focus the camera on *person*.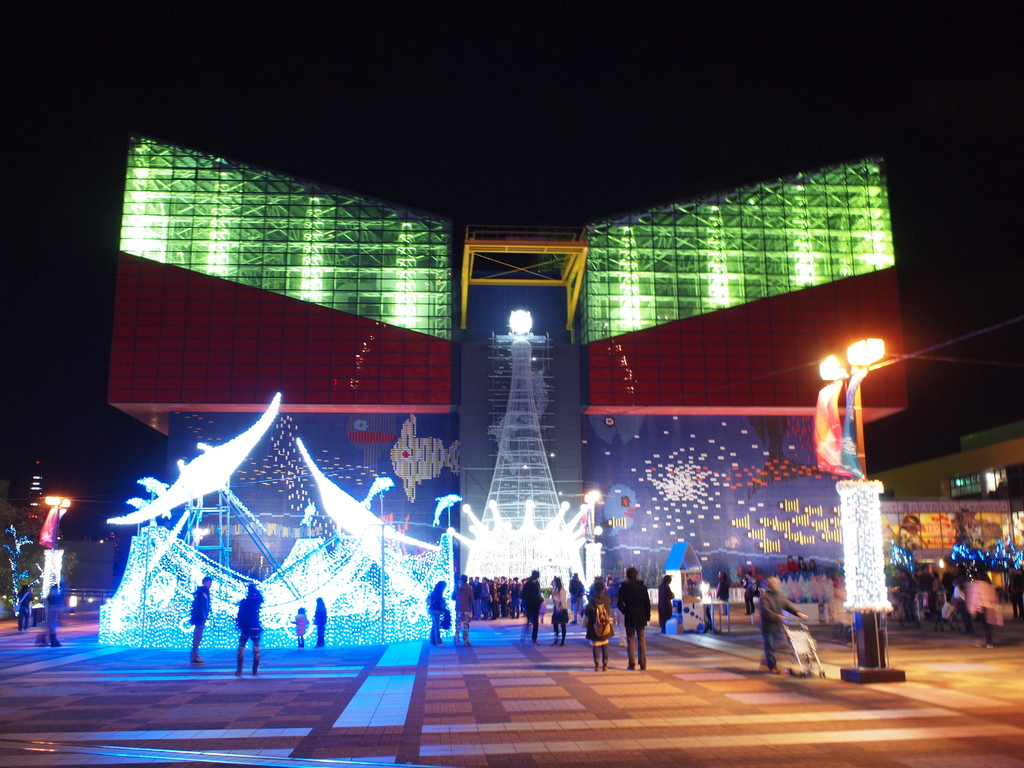
Focus region: x1=524 y1=569 x2=541 y2=643.
